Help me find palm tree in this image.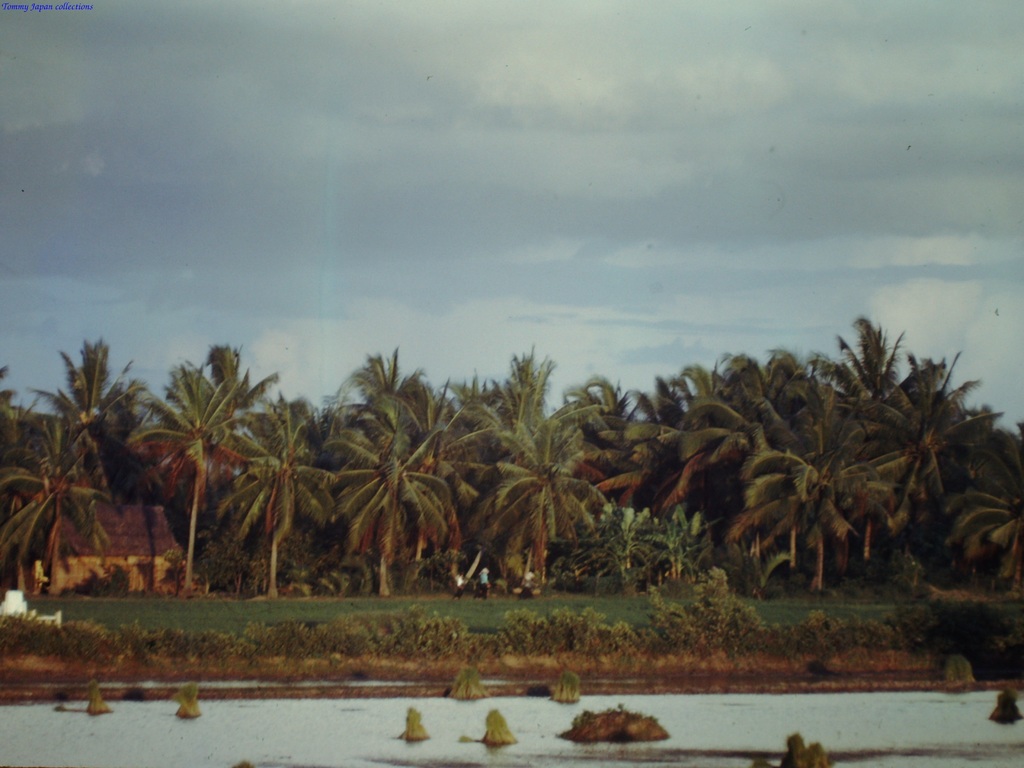
Found it: (967, 486, 1023, 584).
